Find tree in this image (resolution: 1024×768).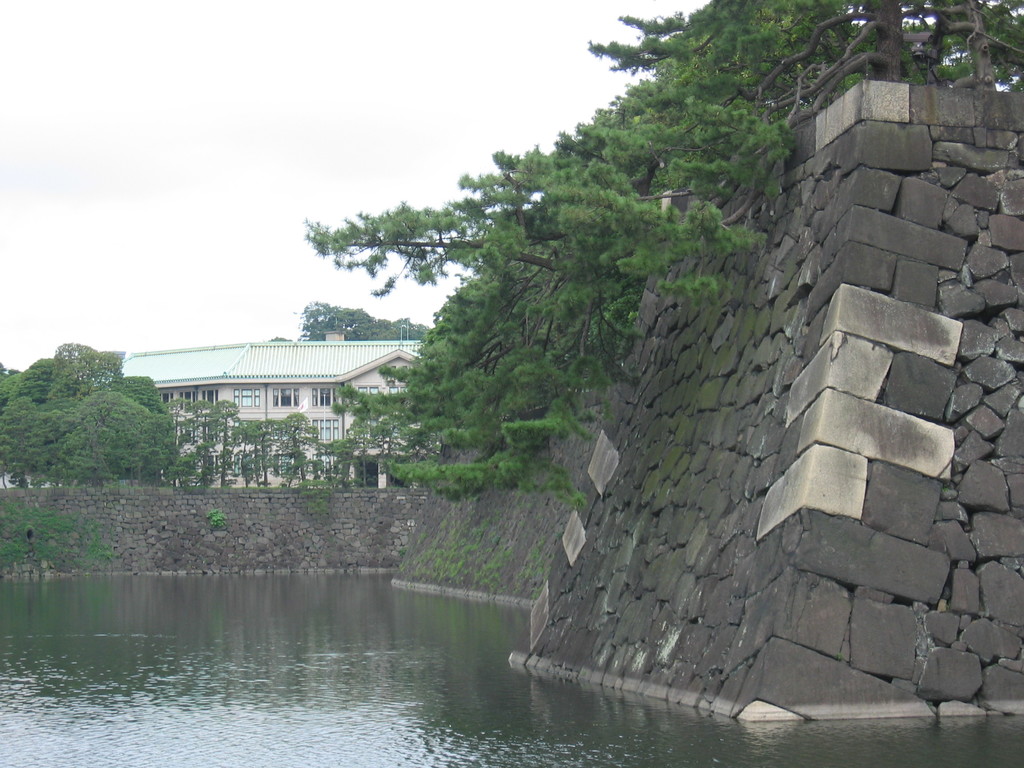
(273,414,334,487).
